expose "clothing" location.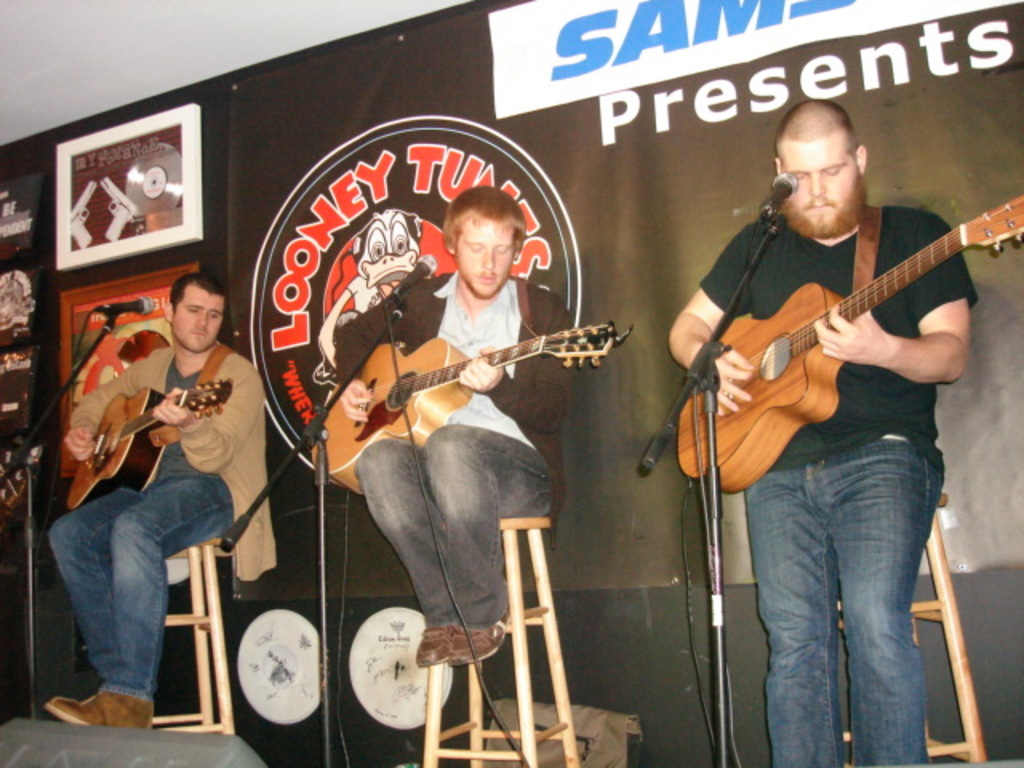
Exposed at <box>690,211,986,766</box>.
